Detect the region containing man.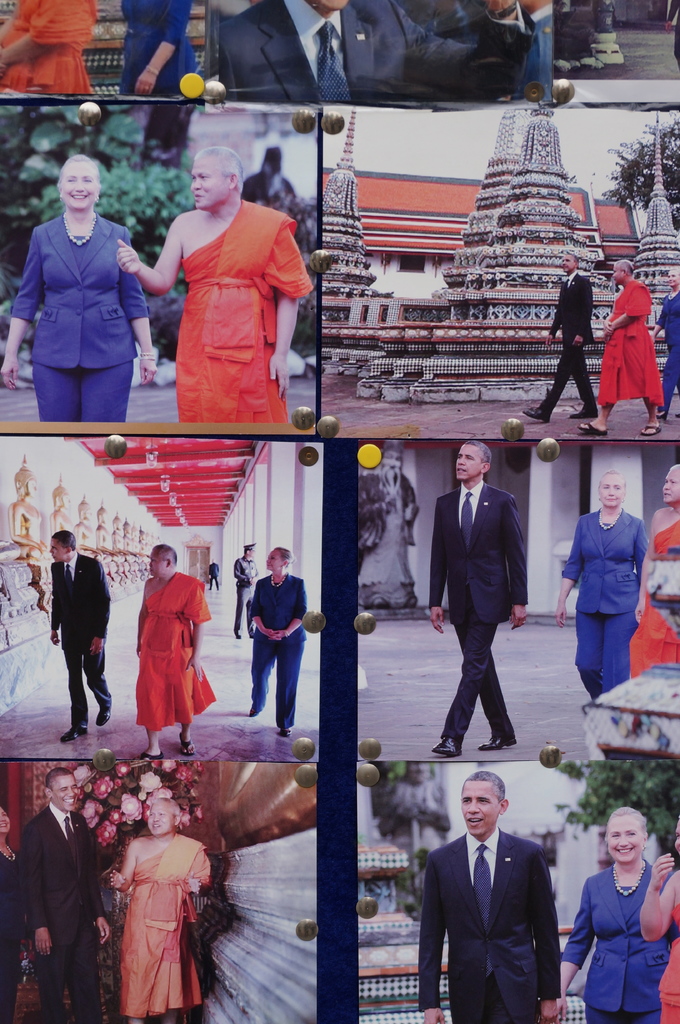
(417, 762, 564, 1023).
